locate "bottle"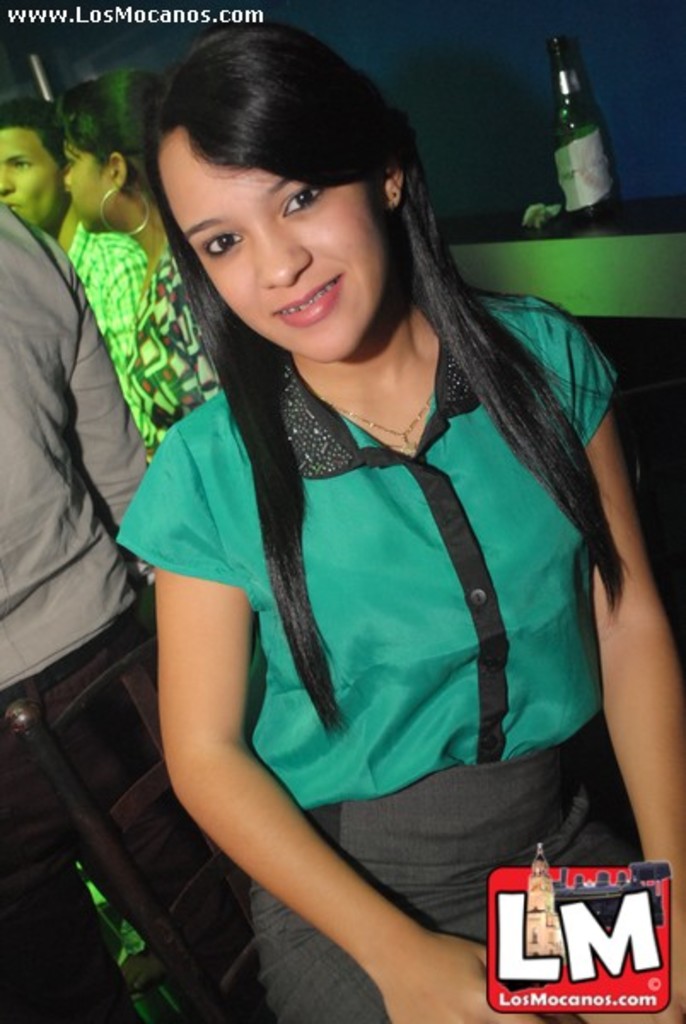
{"left": 526, "top": 7, "right": 630, "bottom": 229}
